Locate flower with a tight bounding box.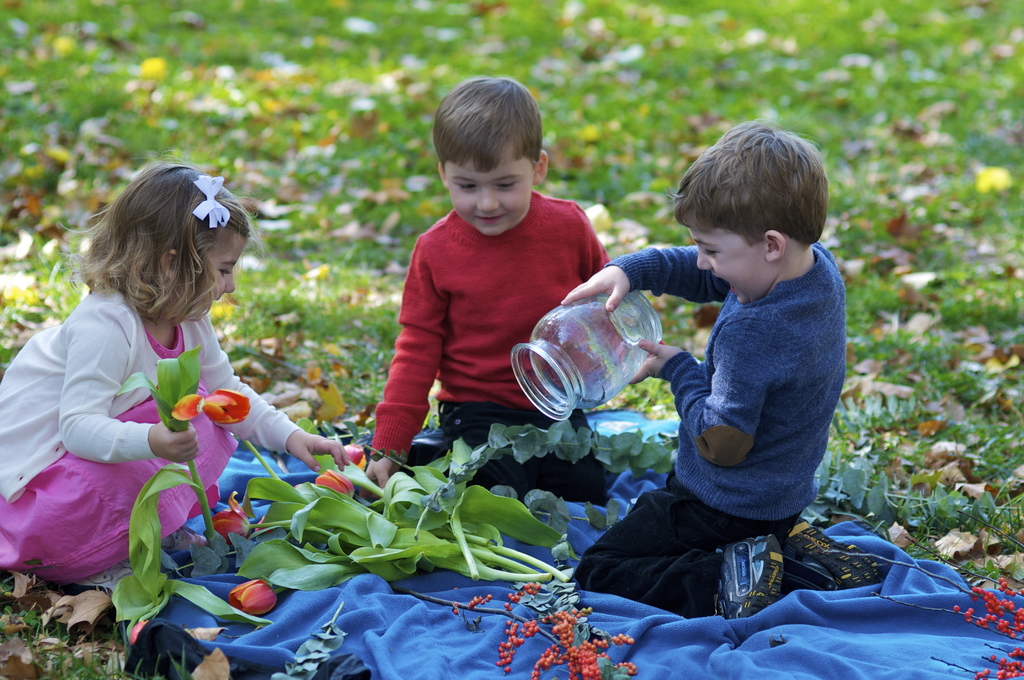
rect(211, 576, 282, 638).
